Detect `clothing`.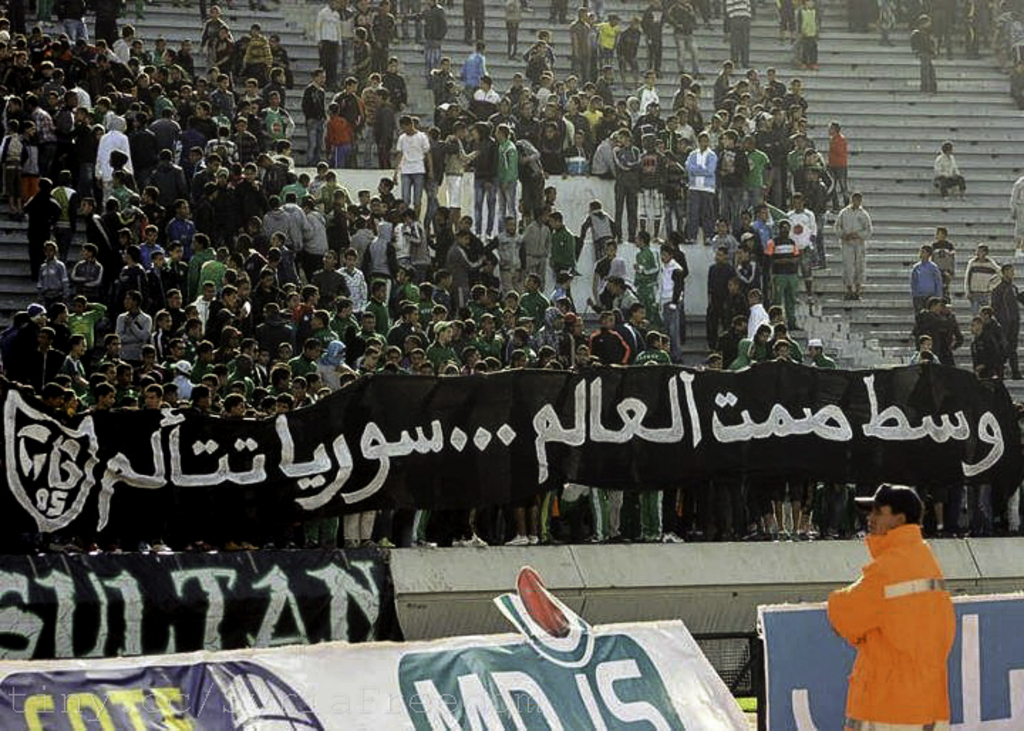
Detected at pyautogui.locateOnScreen(963, 253, 1007, 311).
